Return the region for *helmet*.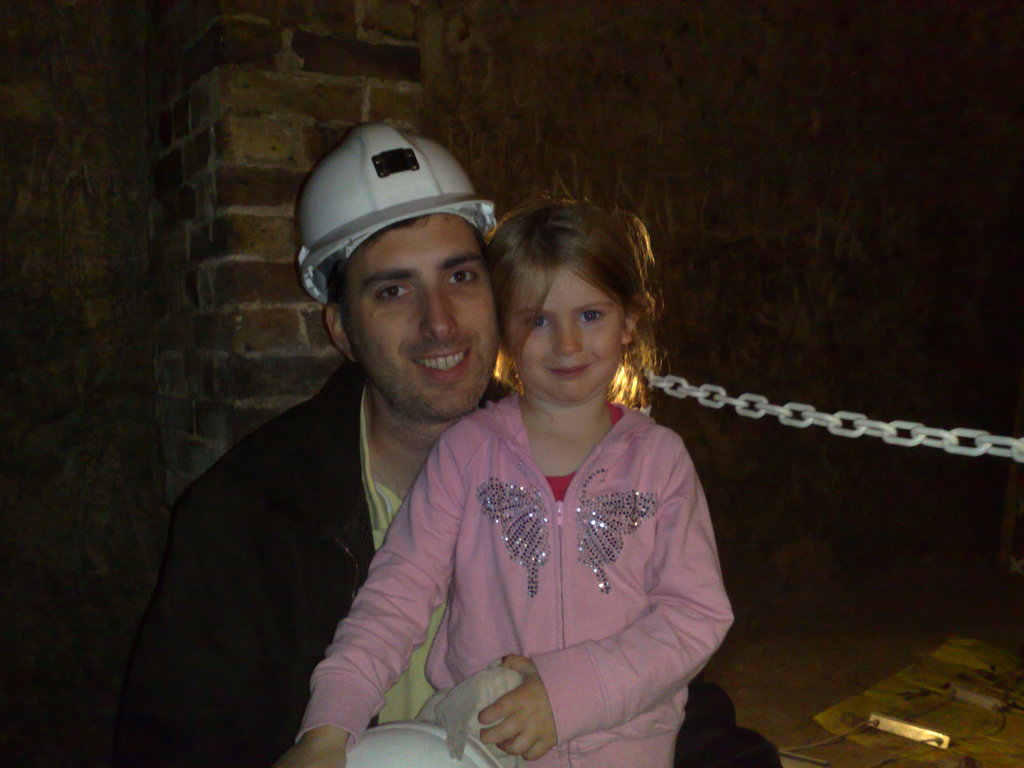
[289,122,509,306].
